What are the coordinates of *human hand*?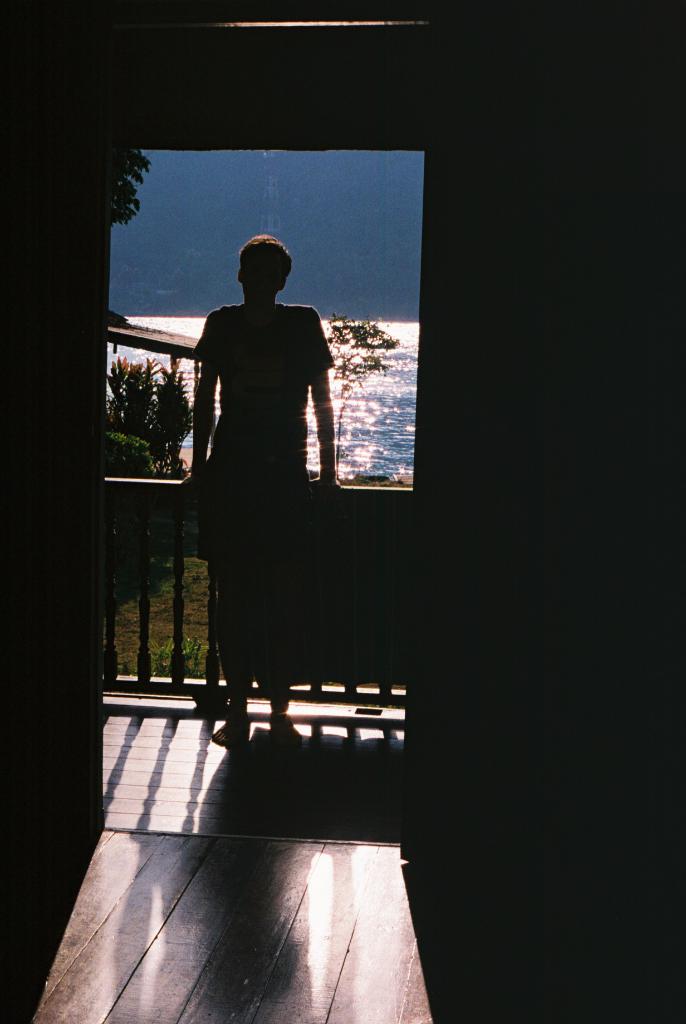
select_region(180, 468, 197, 484).
